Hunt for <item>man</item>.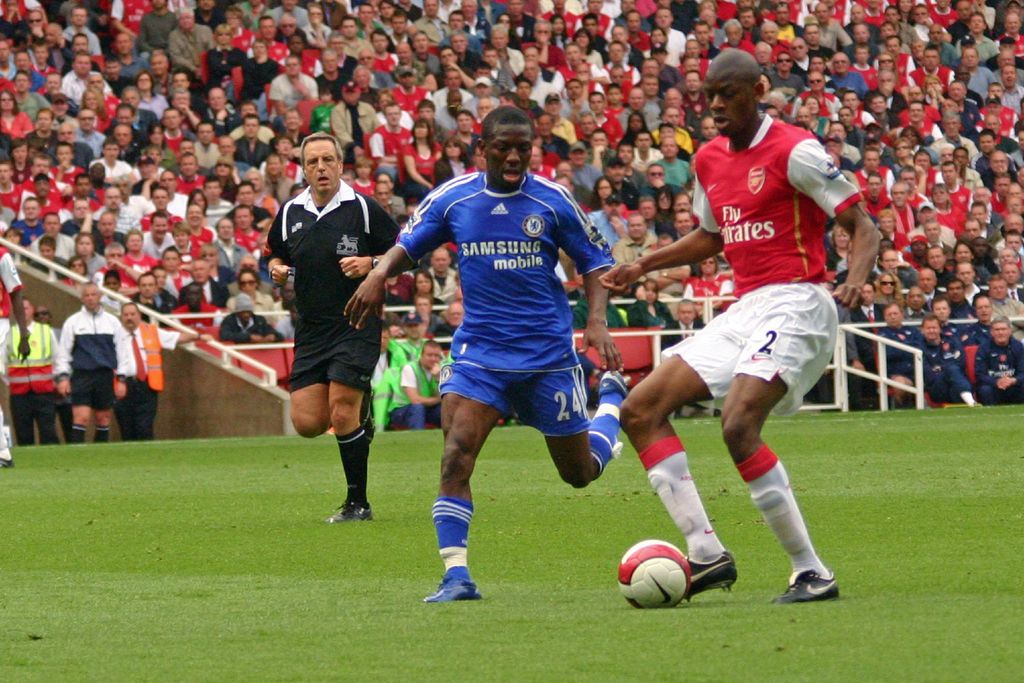
Hunted down at [left=290, top=181, right=312, bottom=197].
